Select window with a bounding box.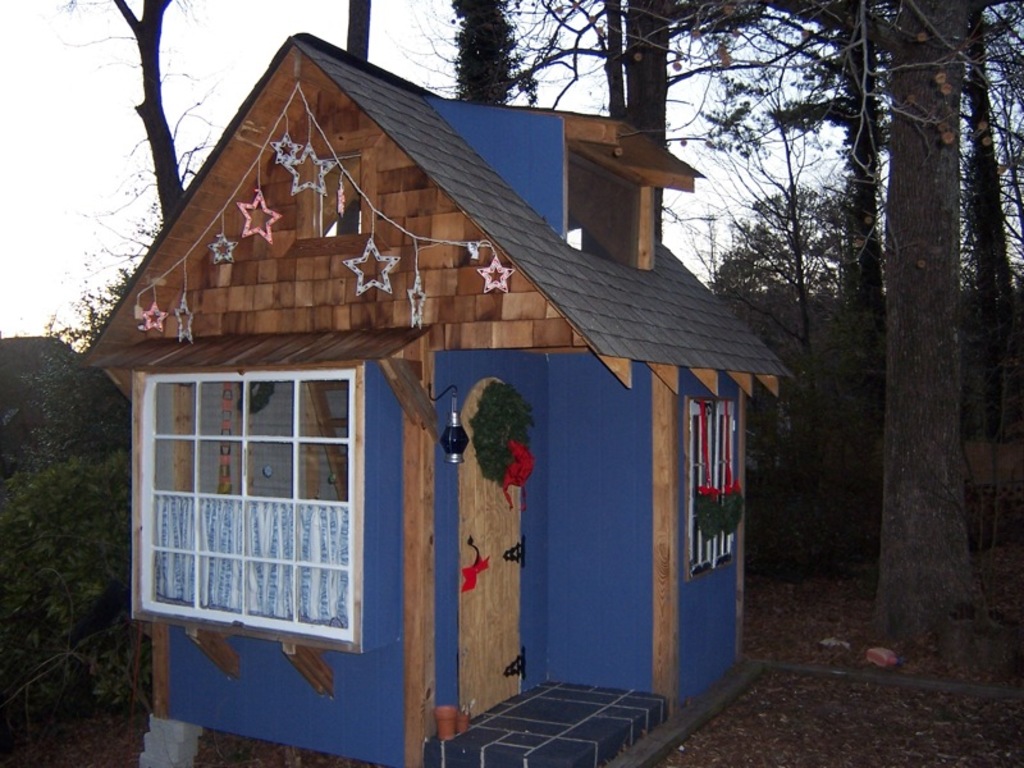
{"left": 131, "top": 323, "right": 393, "bottom": 672}.
